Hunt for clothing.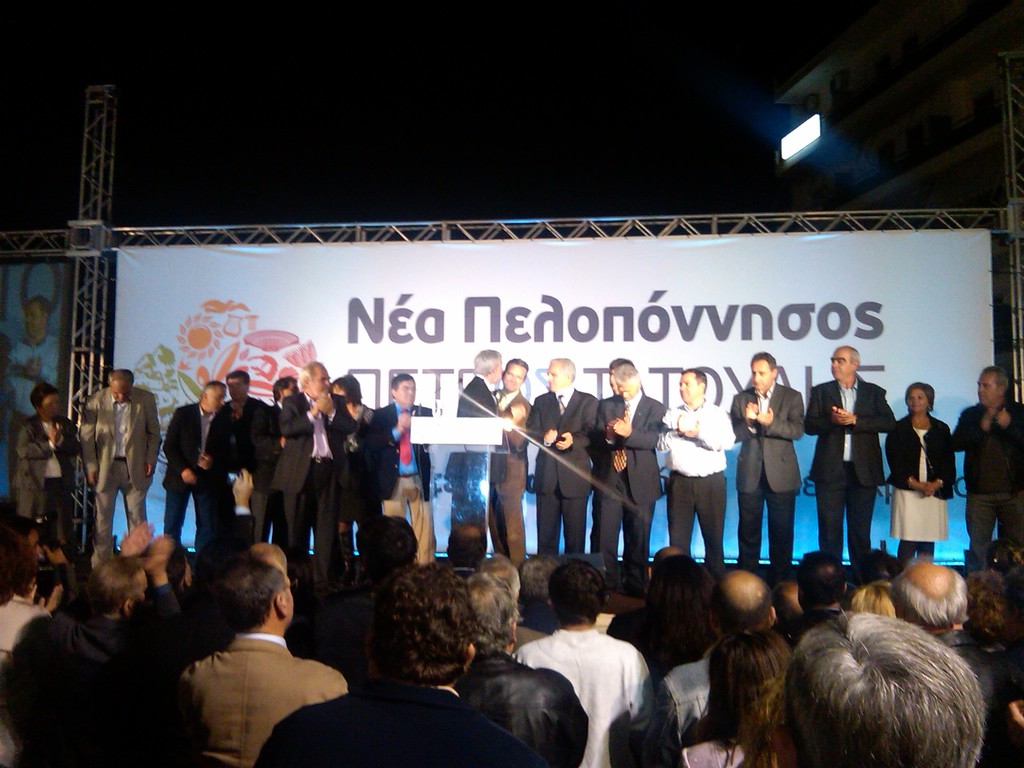
Hunted down at region(488, 384, 530, 566).
